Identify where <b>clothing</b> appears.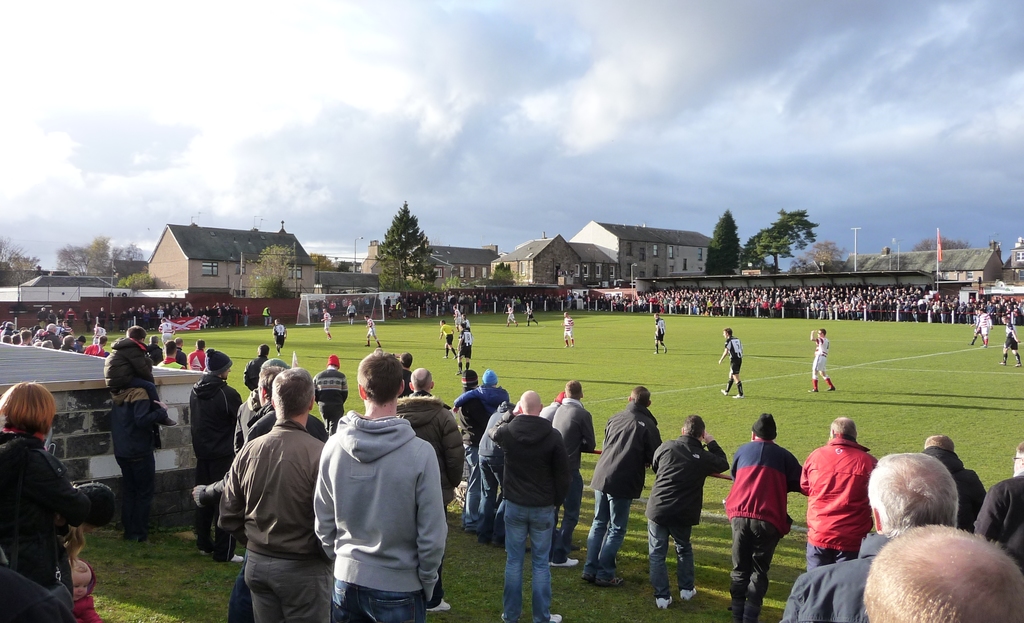
Appears at pyautogui.locateOnScreen(778, 528, 890, 620).
